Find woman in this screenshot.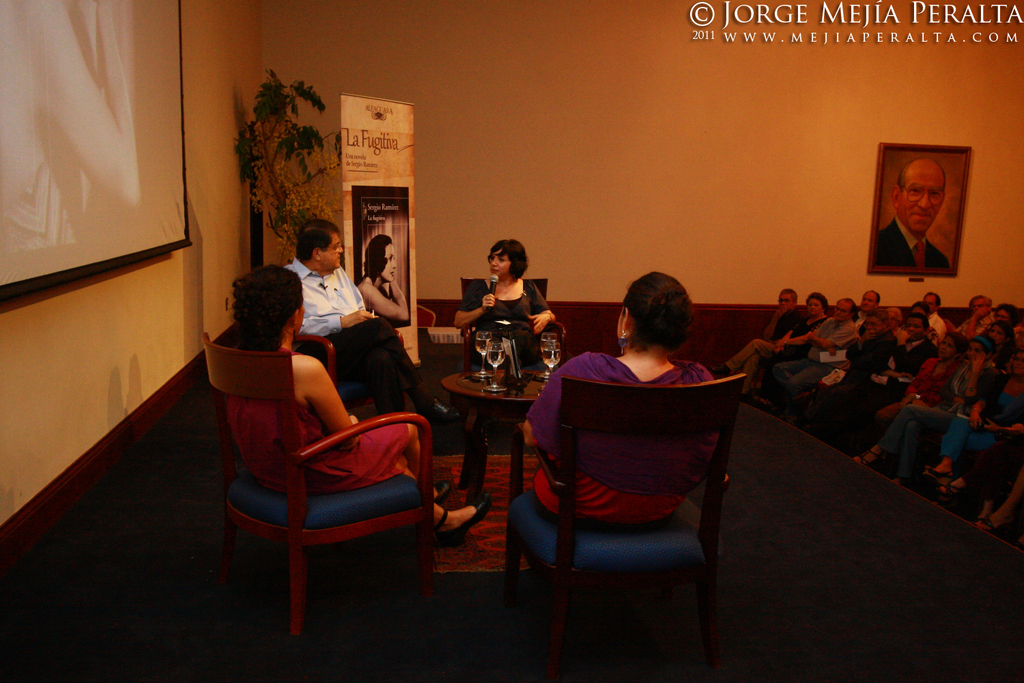
The bounding box for woman is [226,260,494,542].
